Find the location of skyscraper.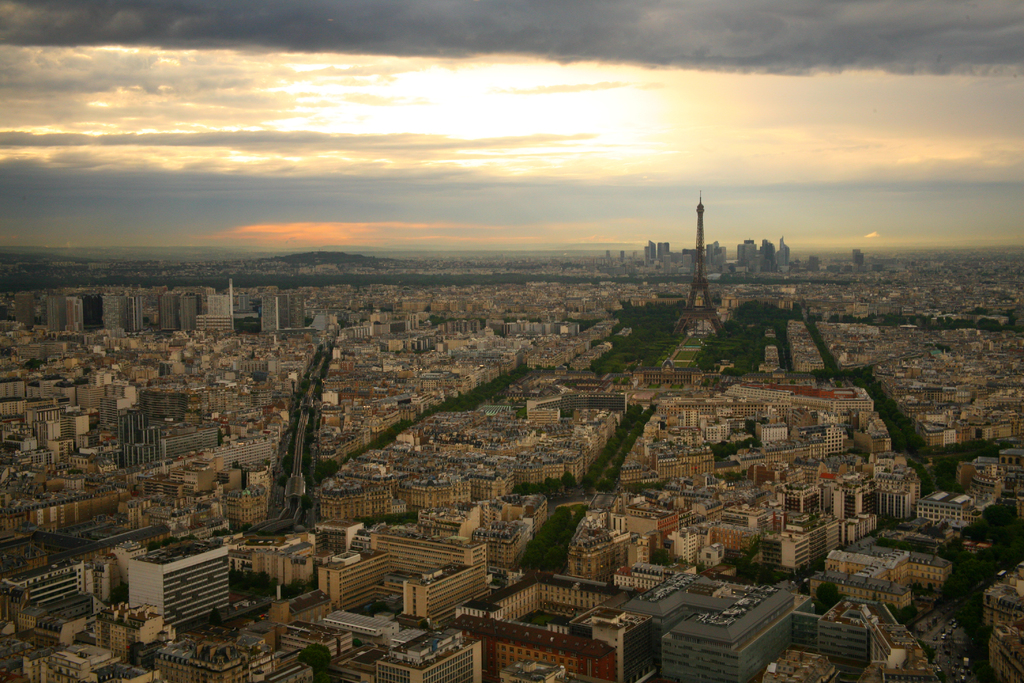
Location: 674,200,722,337.
